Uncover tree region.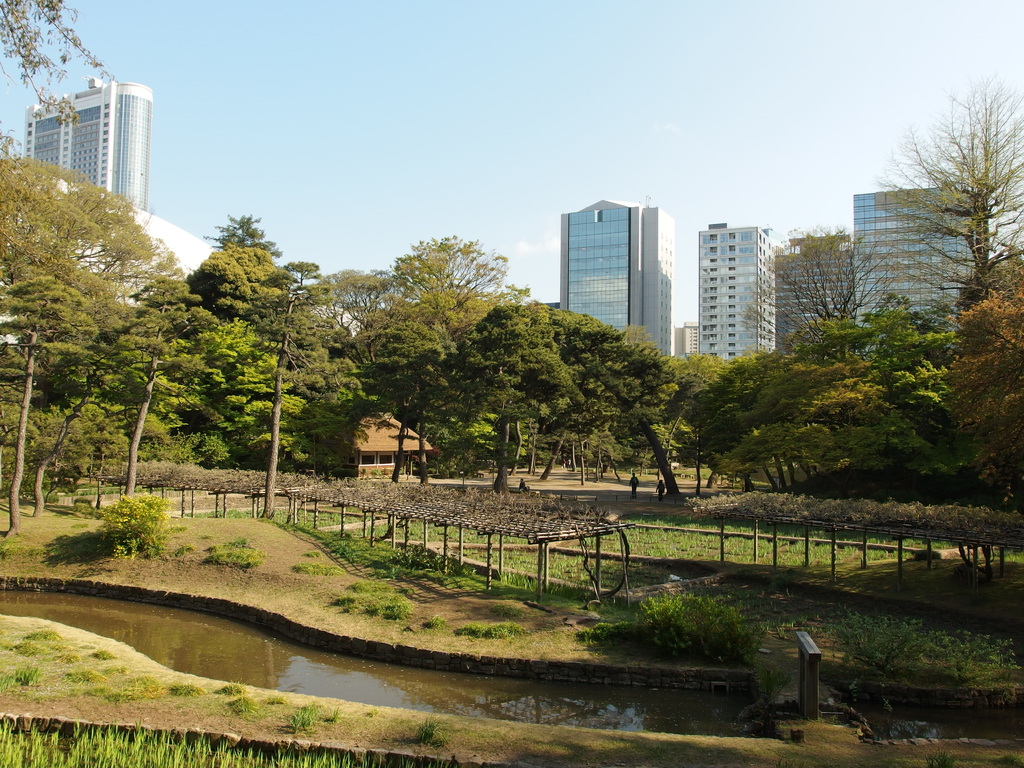
Uncovered: {"left": 0, "top": 119, "right": 179, "bottom": 367}.
